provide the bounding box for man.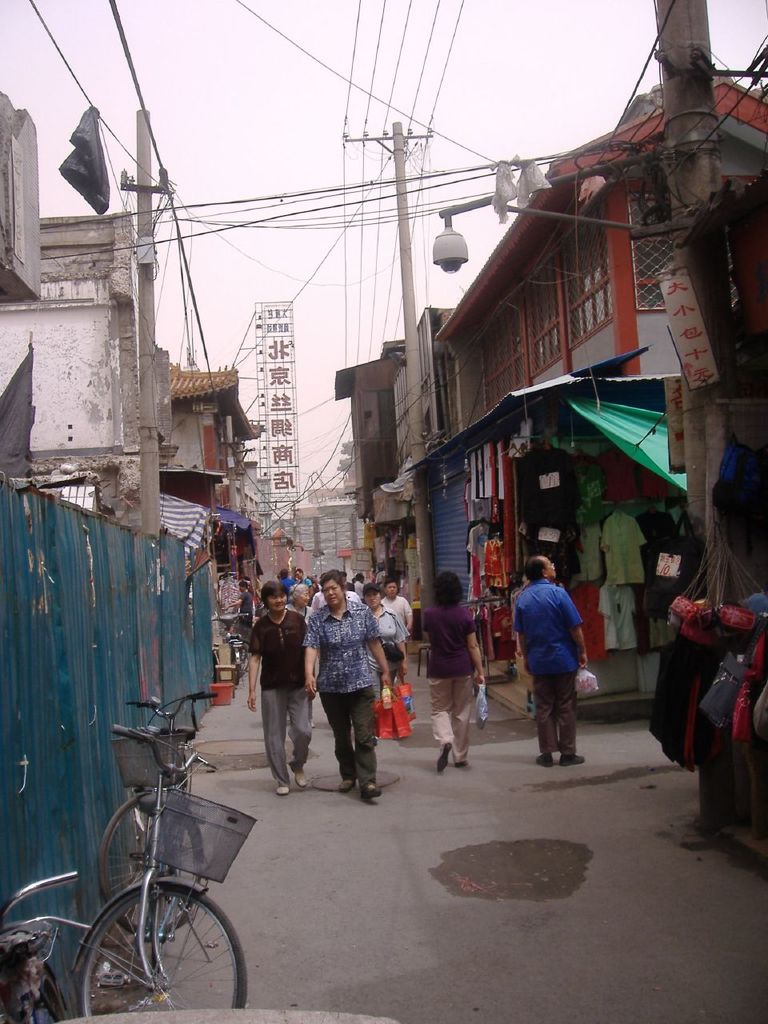
(left=239, top=574, right=311, bottom=791).
